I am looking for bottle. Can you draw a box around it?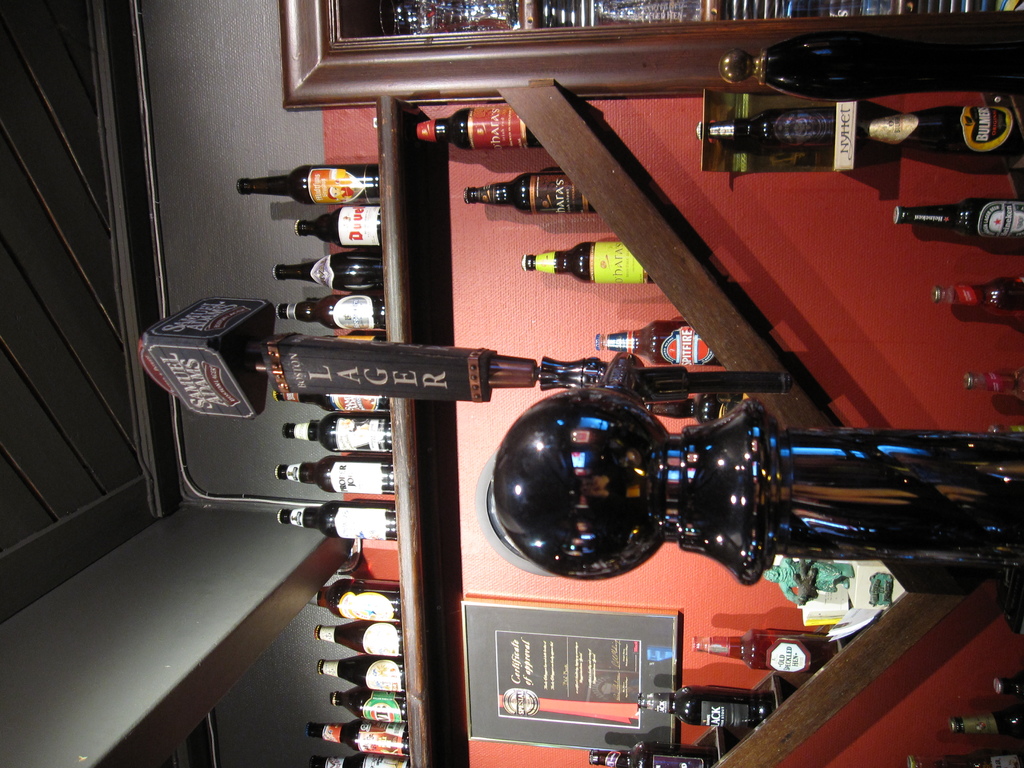
Sure, the bounding box is (692, 628, 840, 678).
